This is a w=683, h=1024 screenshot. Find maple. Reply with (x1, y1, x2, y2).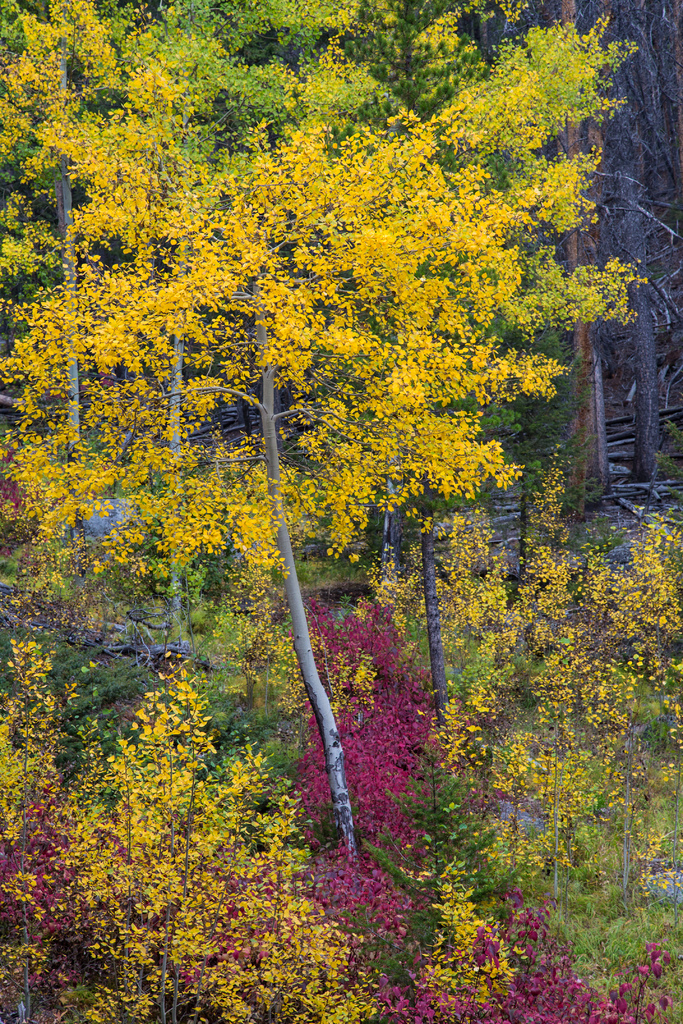
(0, 0, 167, 566).
